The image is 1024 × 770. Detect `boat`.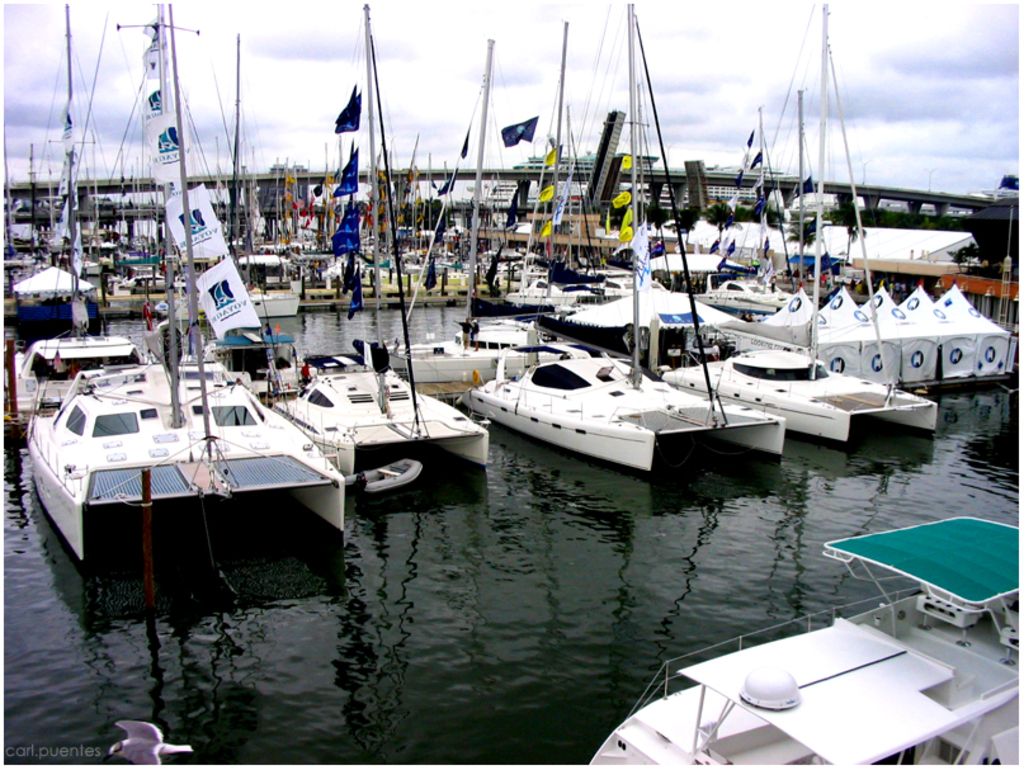
Detection: [x1=230, y1=34, x2=315, y2=323].
